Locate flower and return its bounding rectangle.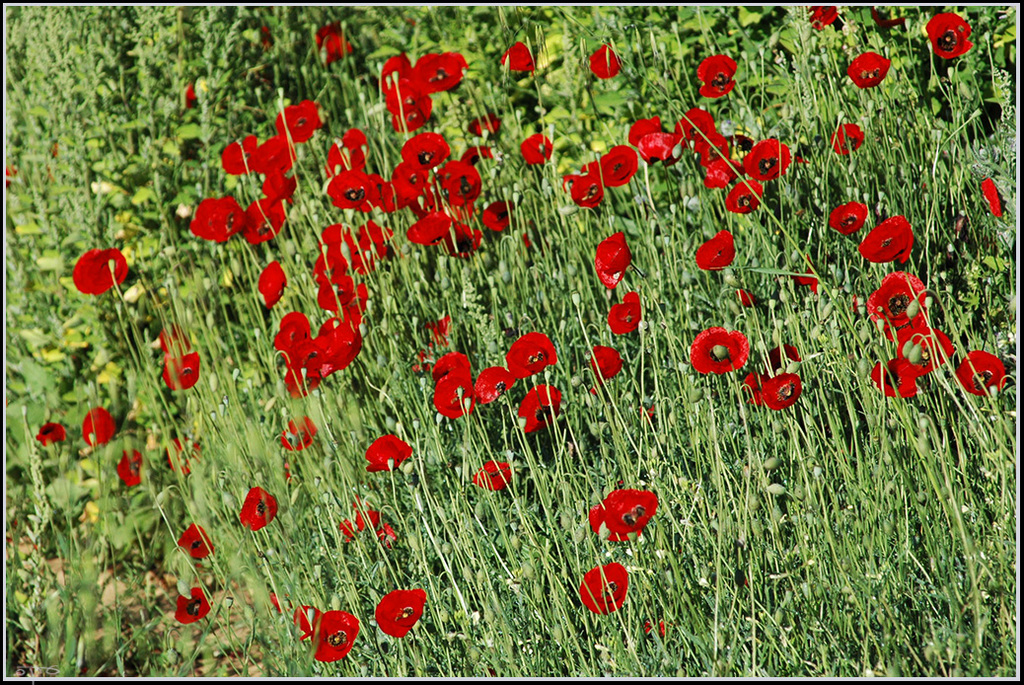
[211, 133, 265, 172].
